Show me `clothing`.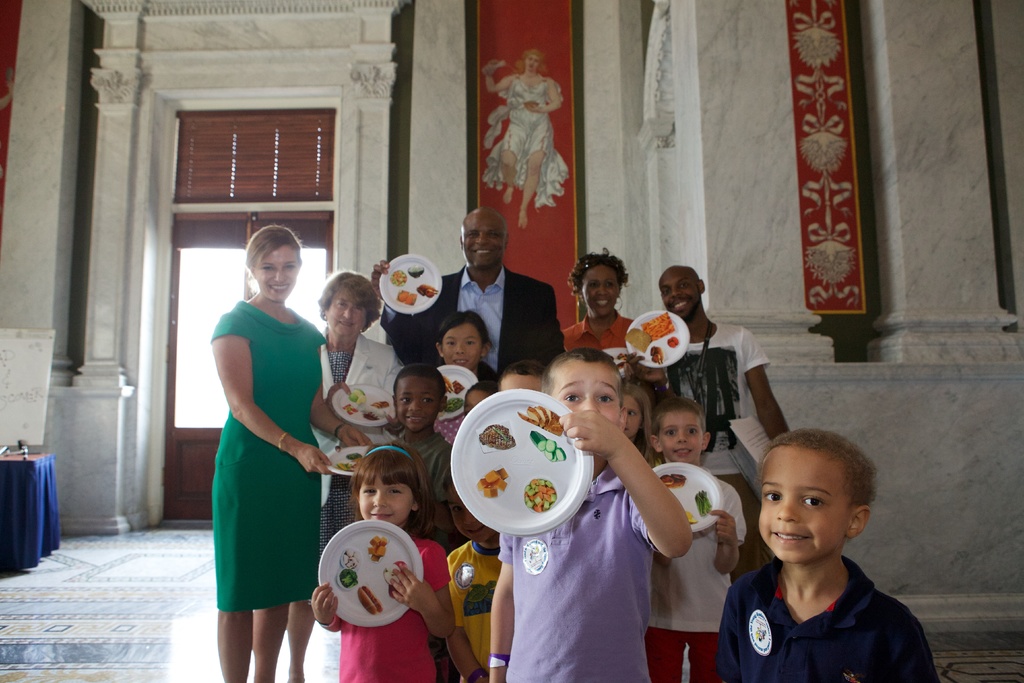
`clothing` is here: [714,548,940,682].
